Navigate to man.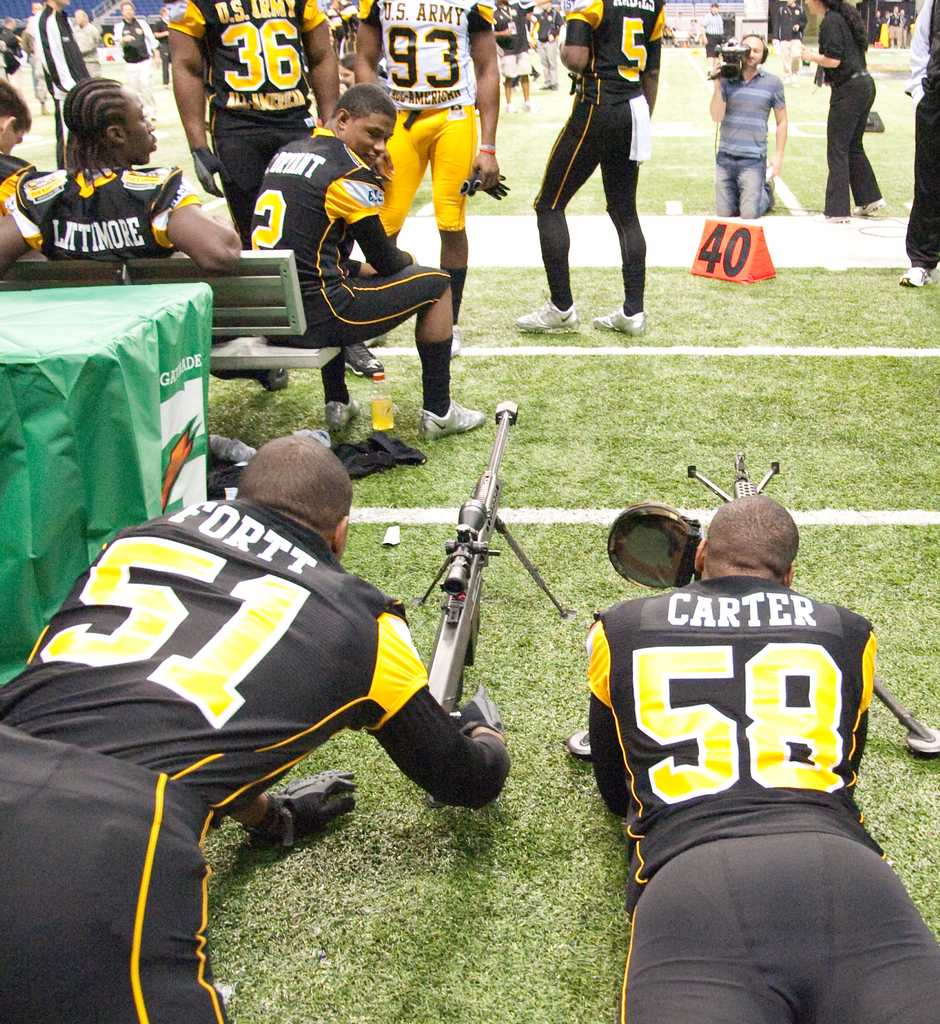
Navigation target: {"x1": 512, "y1": 0, "x2": 661, "y2": 339}.
